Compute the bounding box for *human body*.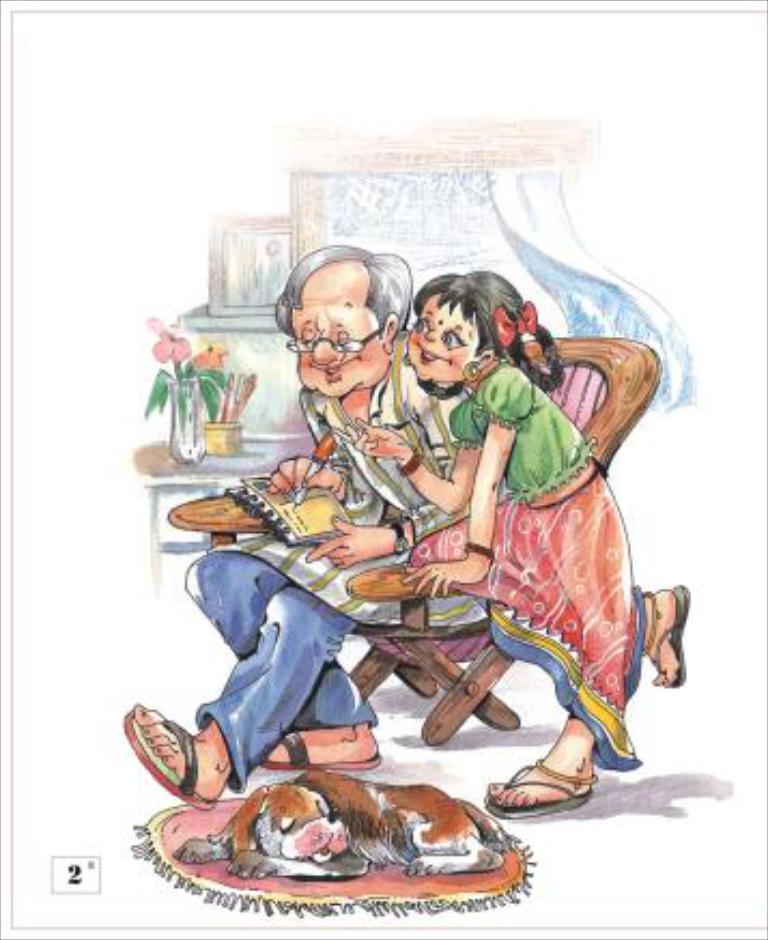
region(398, 247, 665, 798).
